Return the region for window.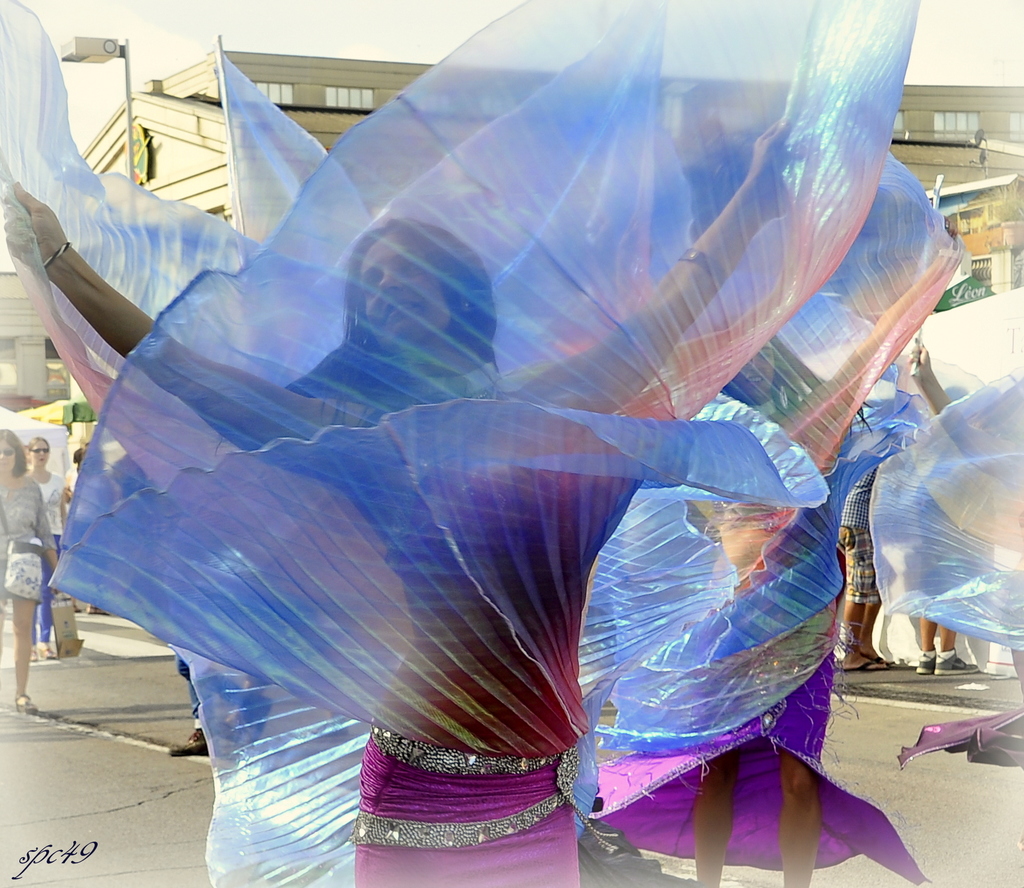
region(1011, 112, 1023, 130).
